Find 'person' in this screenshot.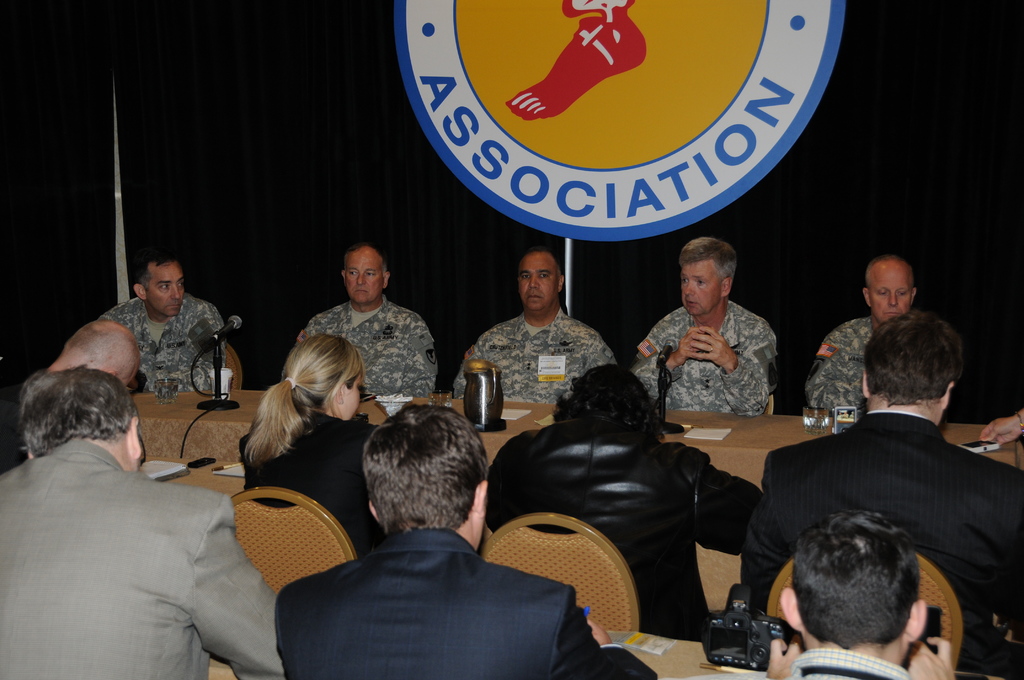
The bounding box for 'person' is pyautogui.locateOnScreen(452, 250, 620, 393).
